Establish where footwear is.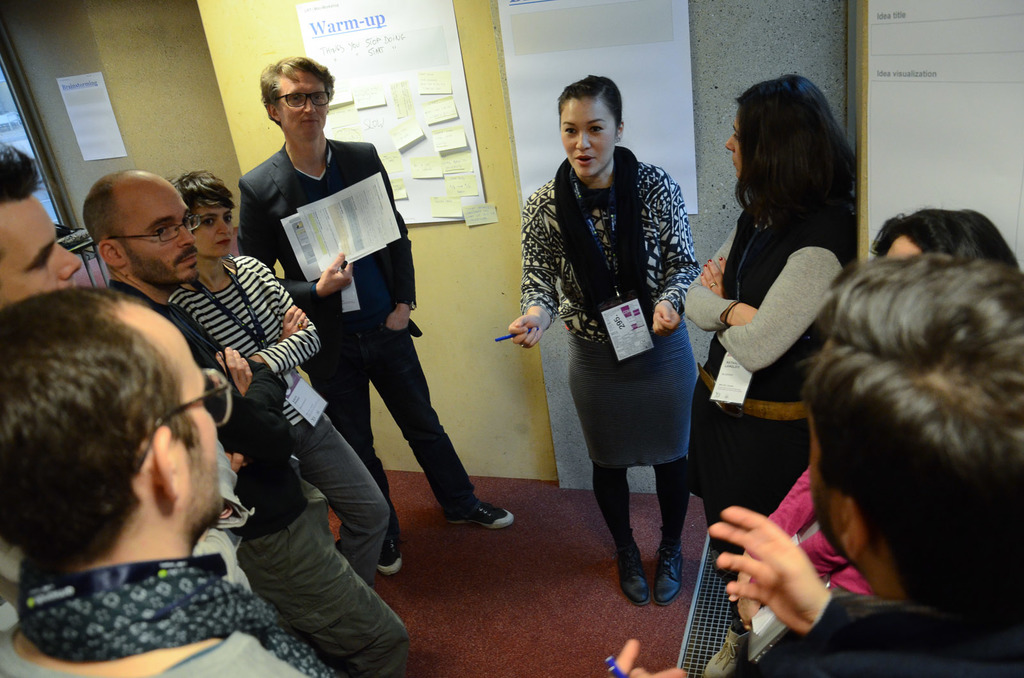
Established at {"left": 377, "top": 522, "right": 408, "bottom": 580}.
